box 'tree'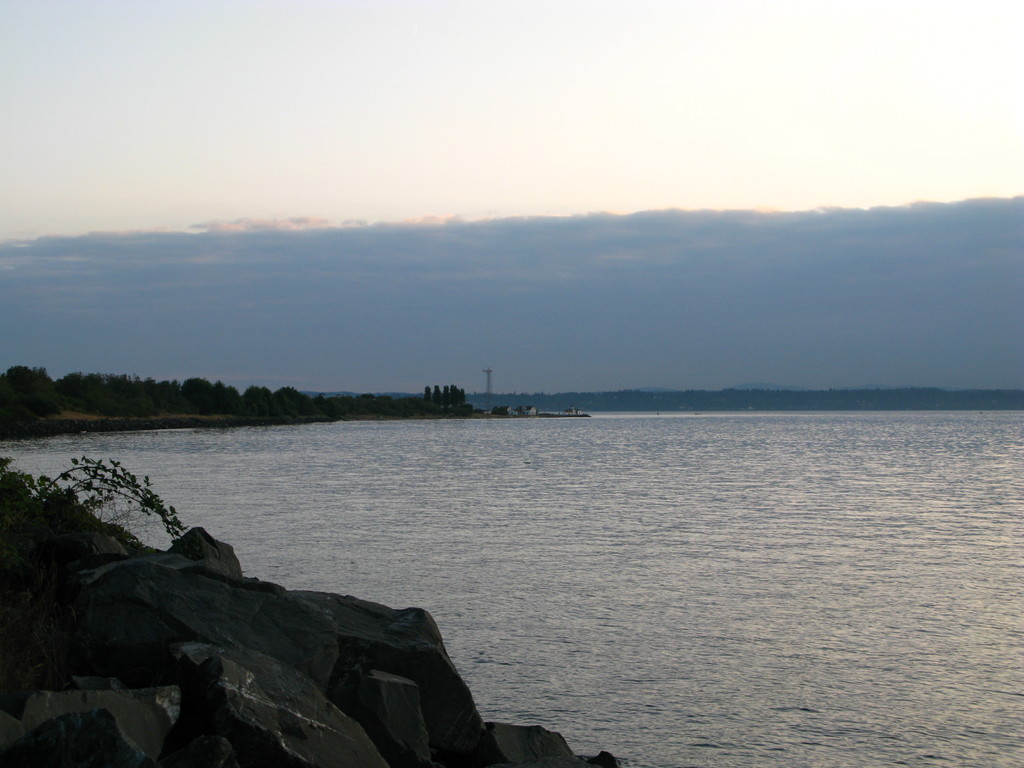
7:470:187:555
